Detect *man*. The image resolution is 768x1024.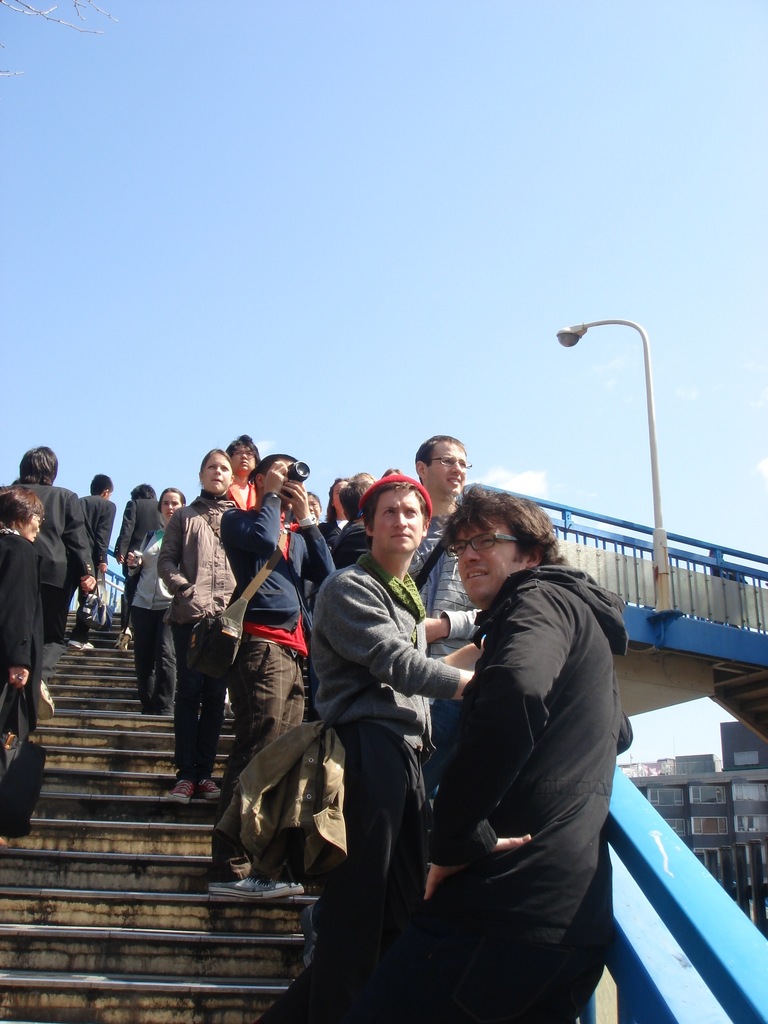
53/460/122/643.
